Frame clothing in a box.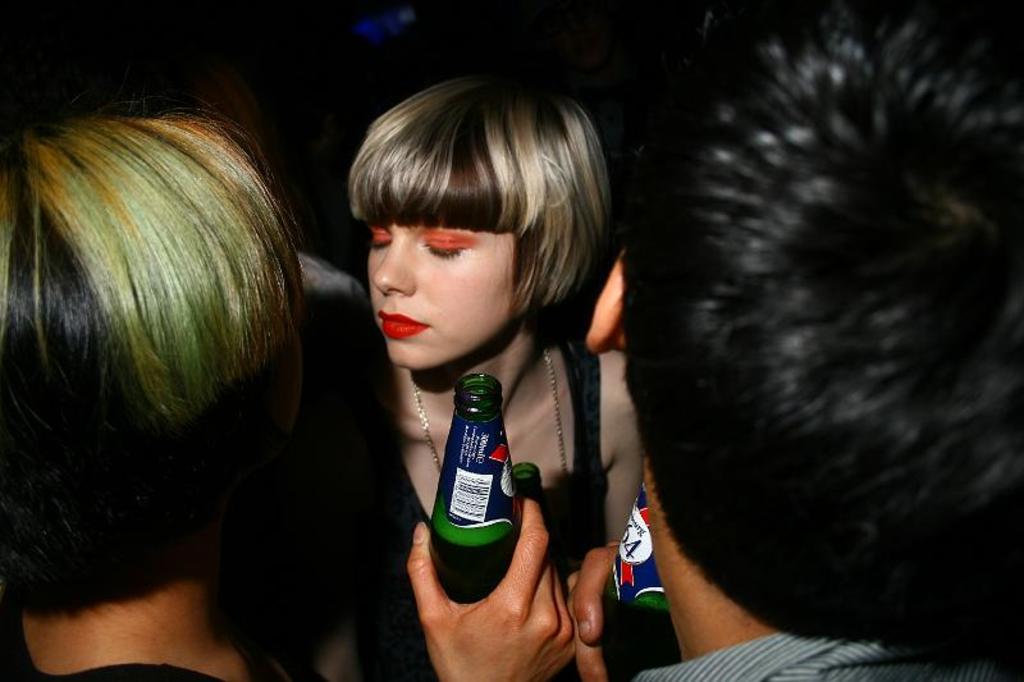
select_region(337, 261, 637, 651).
